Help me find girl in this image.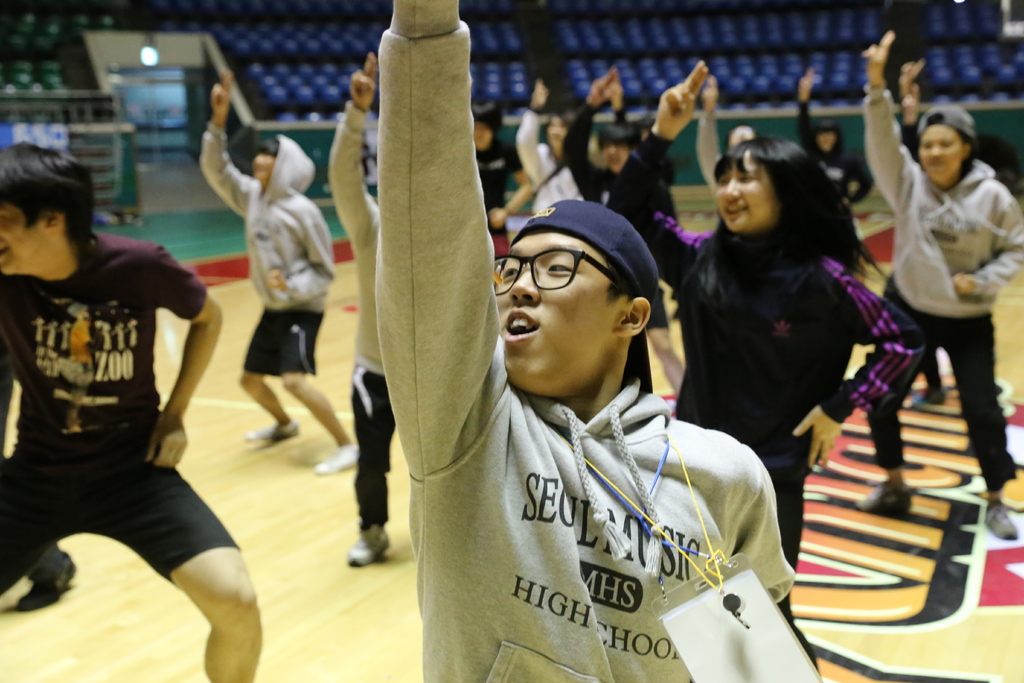
Found it: (left=591, top=54, right=937, bottom=680).
